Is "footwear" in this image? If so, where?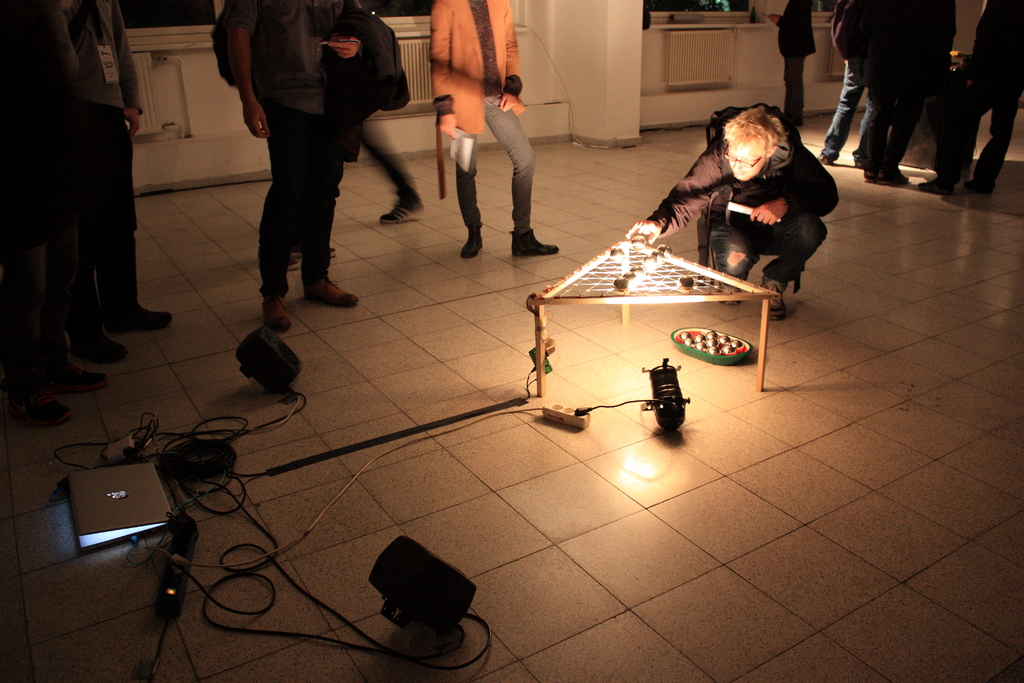
Yes, at detection(40, 343, 90, 388).
